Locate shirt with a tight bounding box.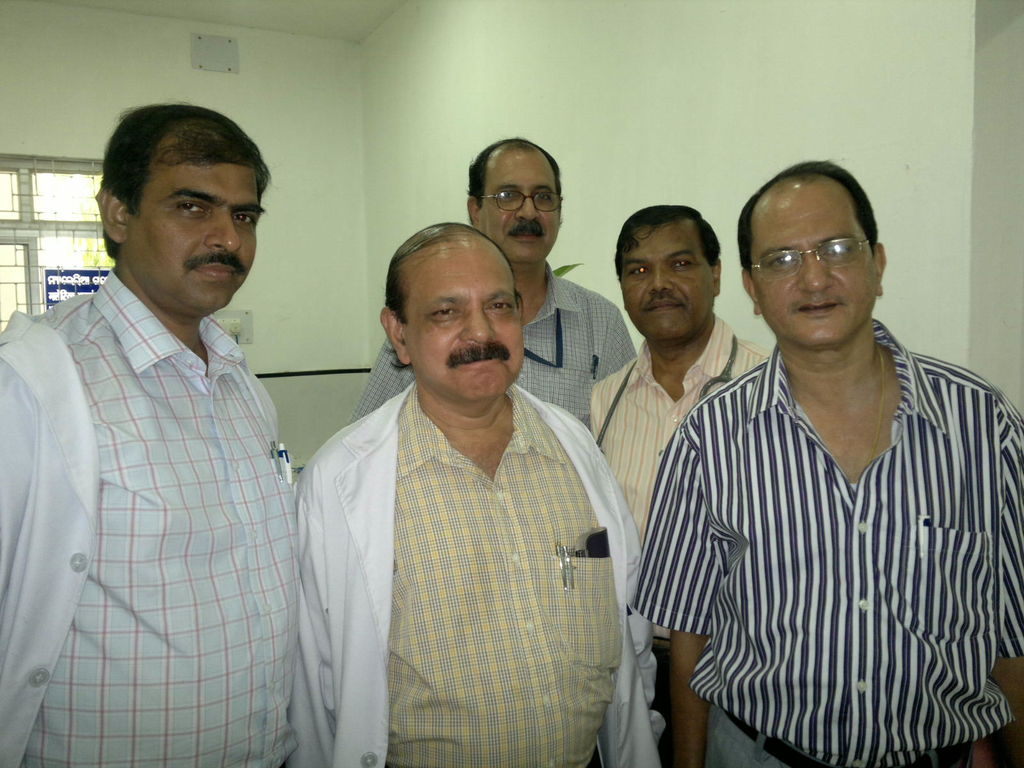
<region>324, 251, 638, 430</region>.
